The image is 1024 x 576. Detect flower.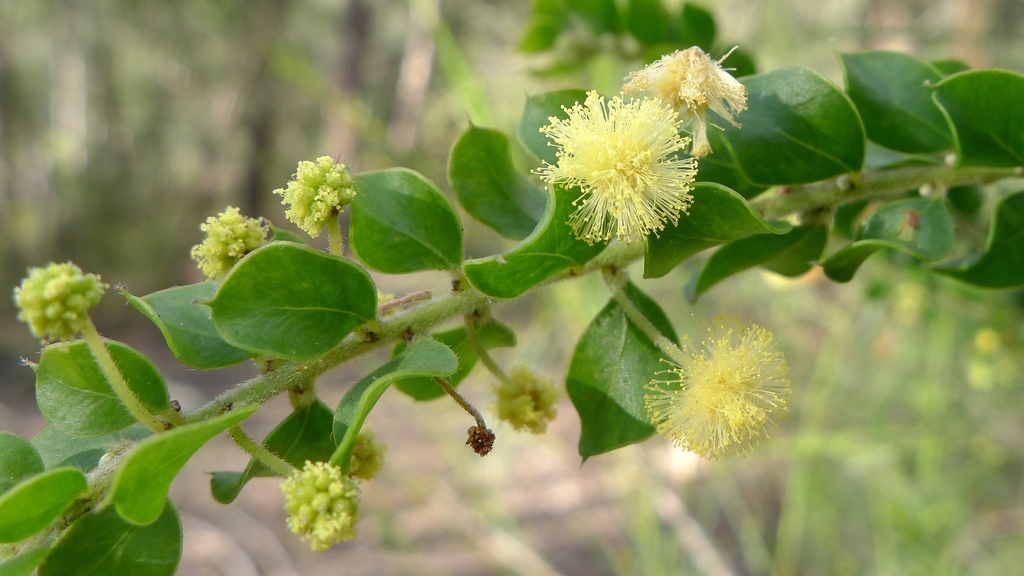
Detection: [344, 422, 383, 479].
